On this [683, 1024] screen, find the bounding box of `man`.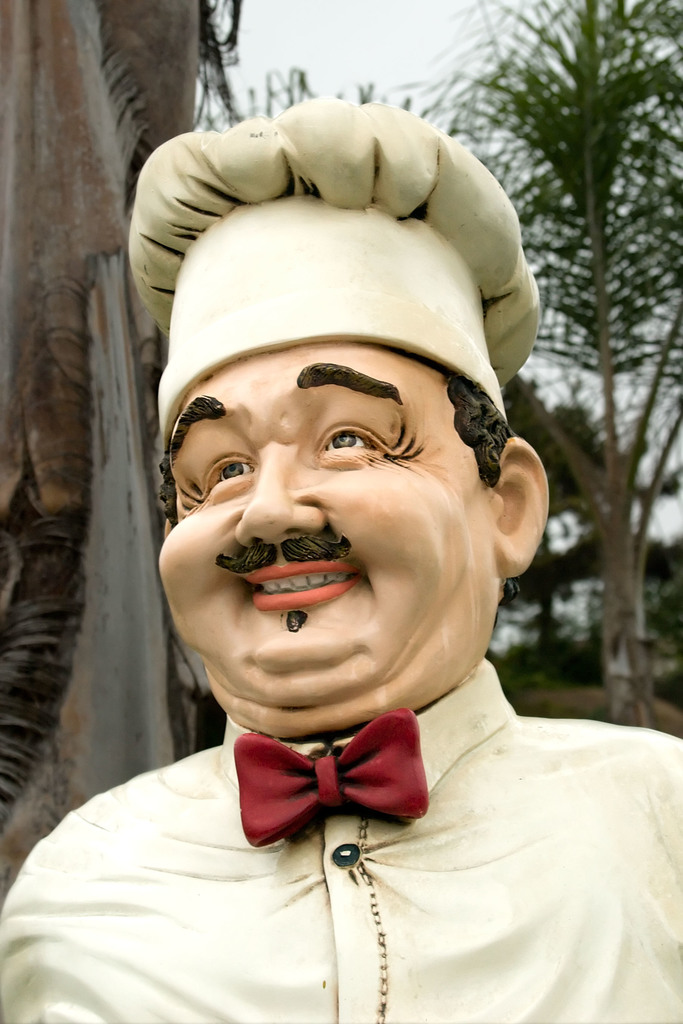
Bounding box: (x1=36, y1=126, x2=678, y2=1018).
